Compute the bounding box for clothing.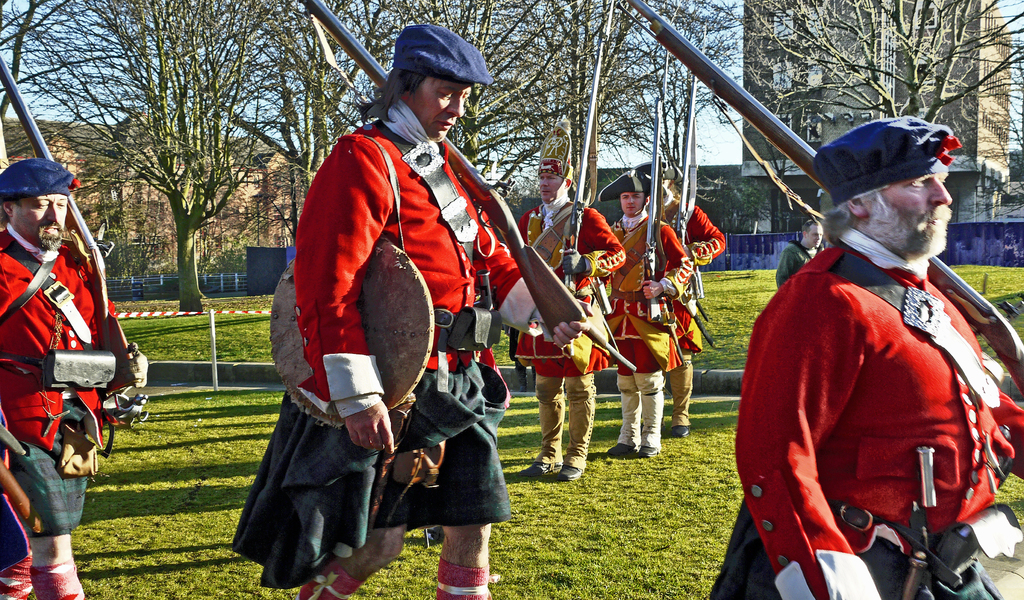
crop(597, 213, 696, 453).
